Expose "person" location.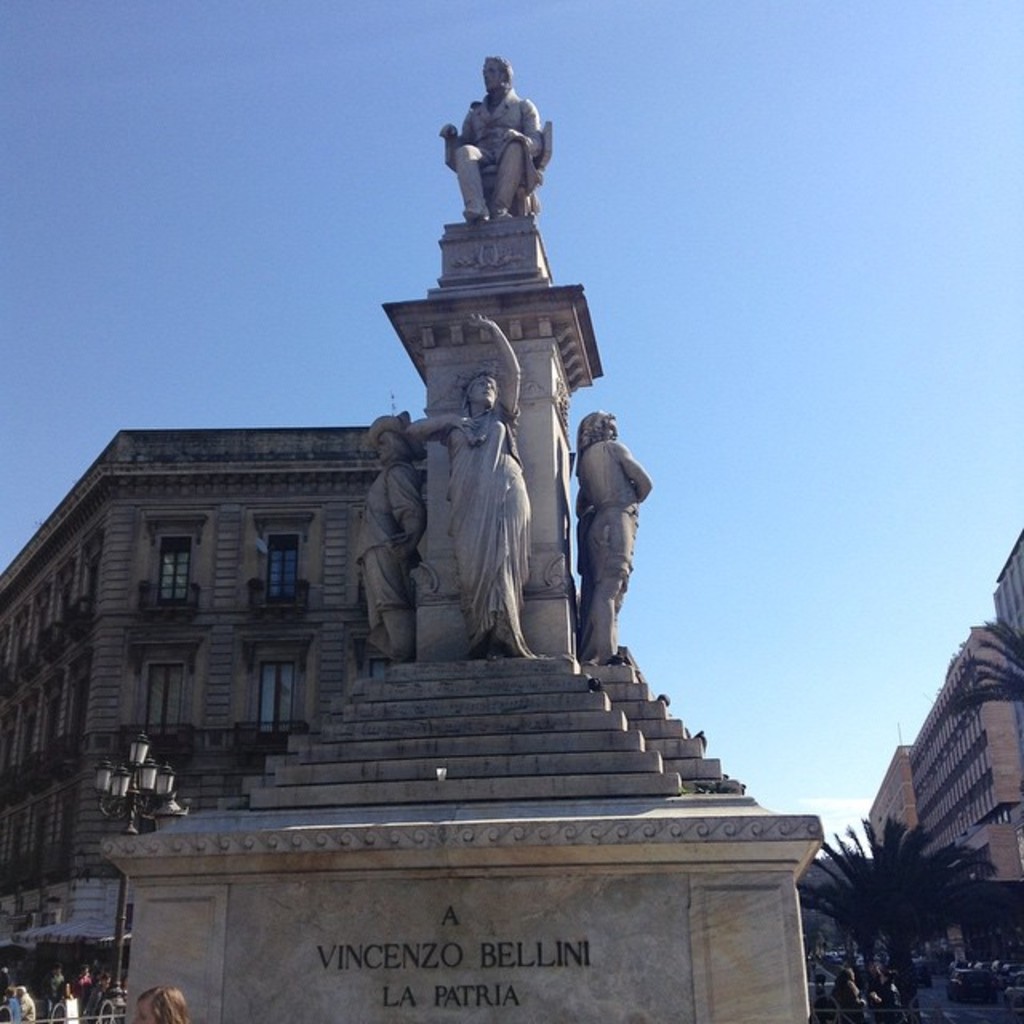
Exposed at crop(811, 998, 850, 1022).
